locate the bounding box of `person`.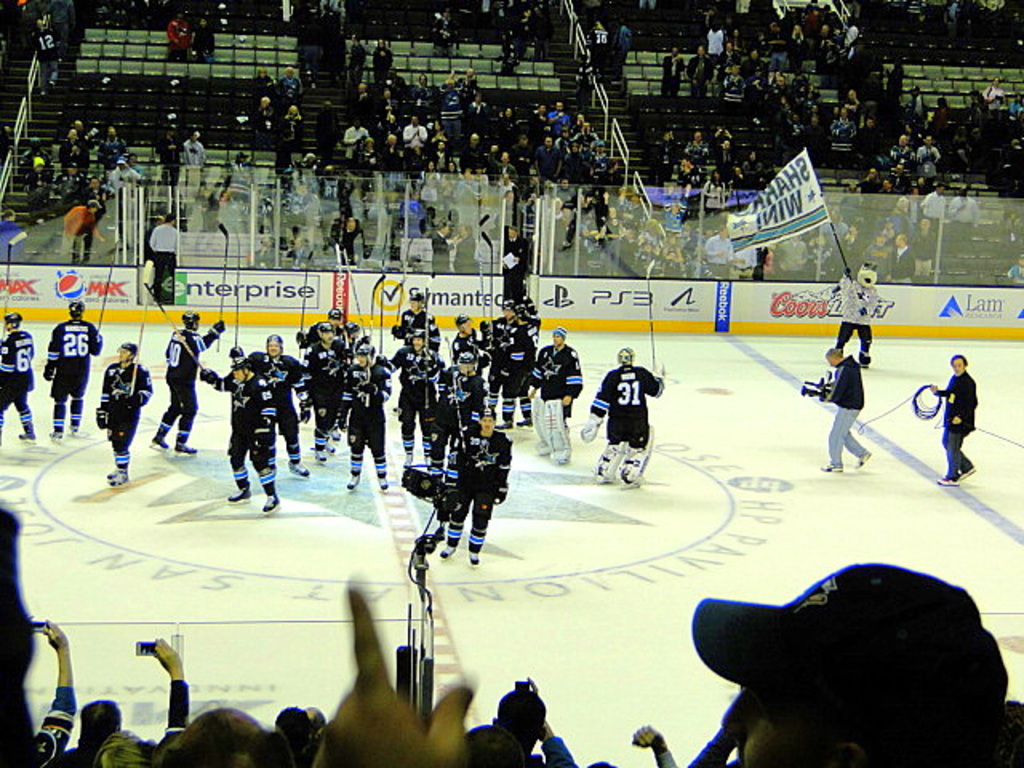
Bounding box: (left=582, top=352, right=659, bottom=488).
